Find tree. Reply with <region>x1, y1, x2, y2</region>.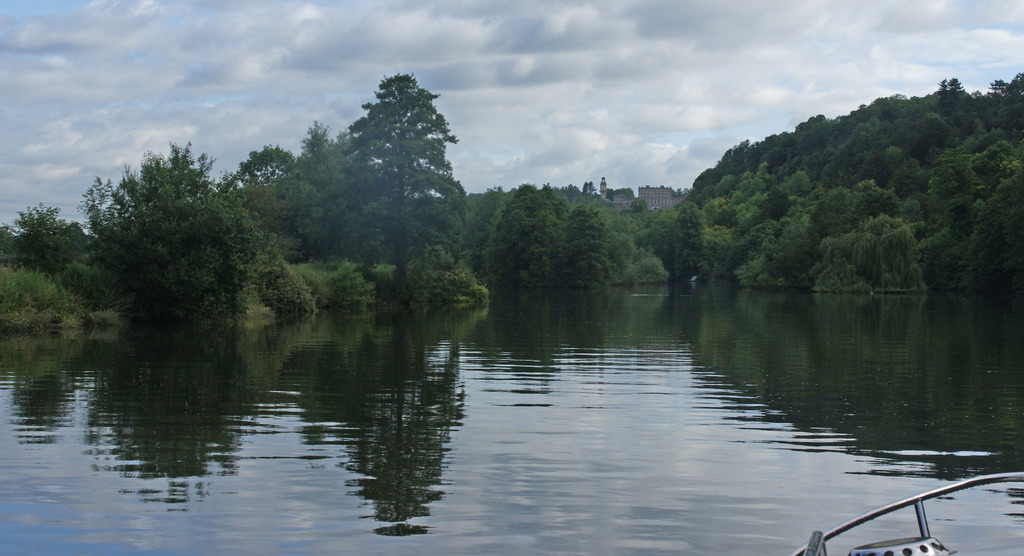
<region>0, 203, 94, 273</region>.
